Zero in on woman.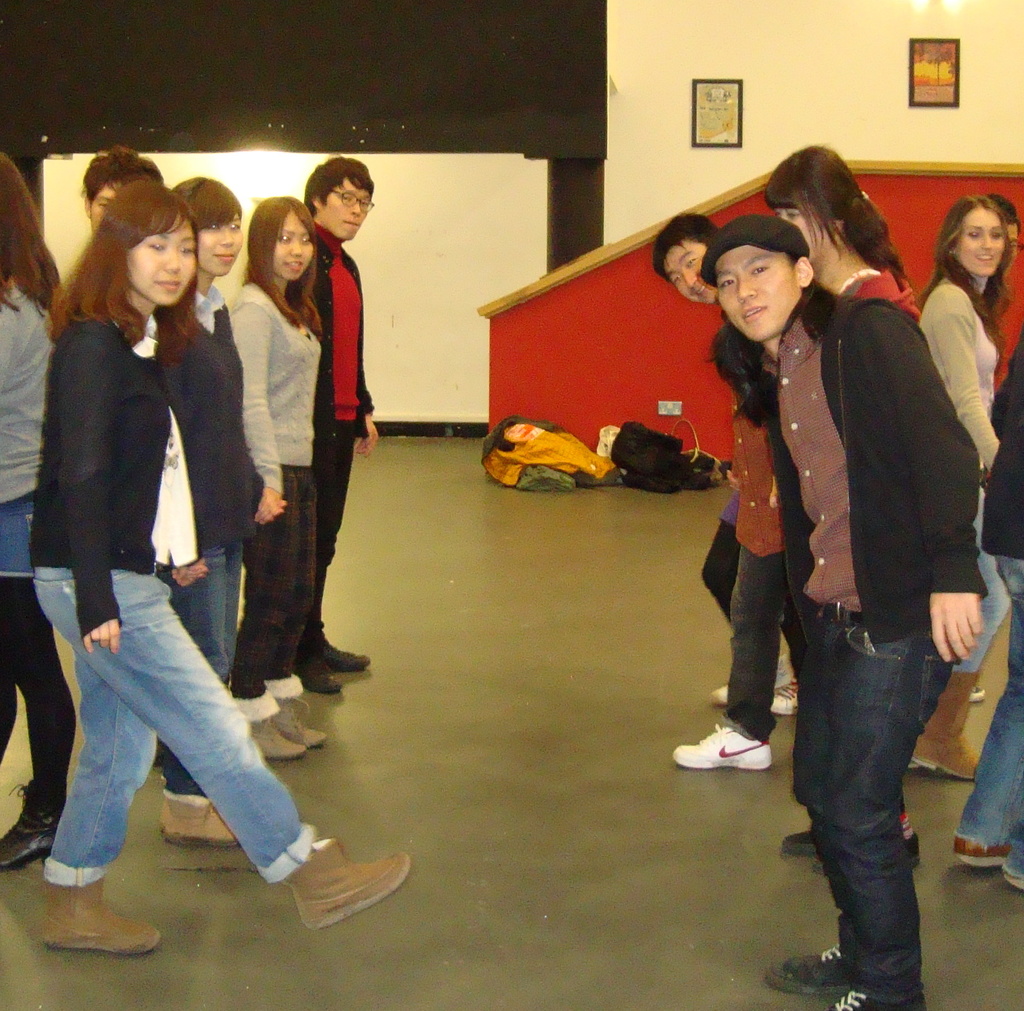
Zeroed in: (764, 143, 924, 882).
